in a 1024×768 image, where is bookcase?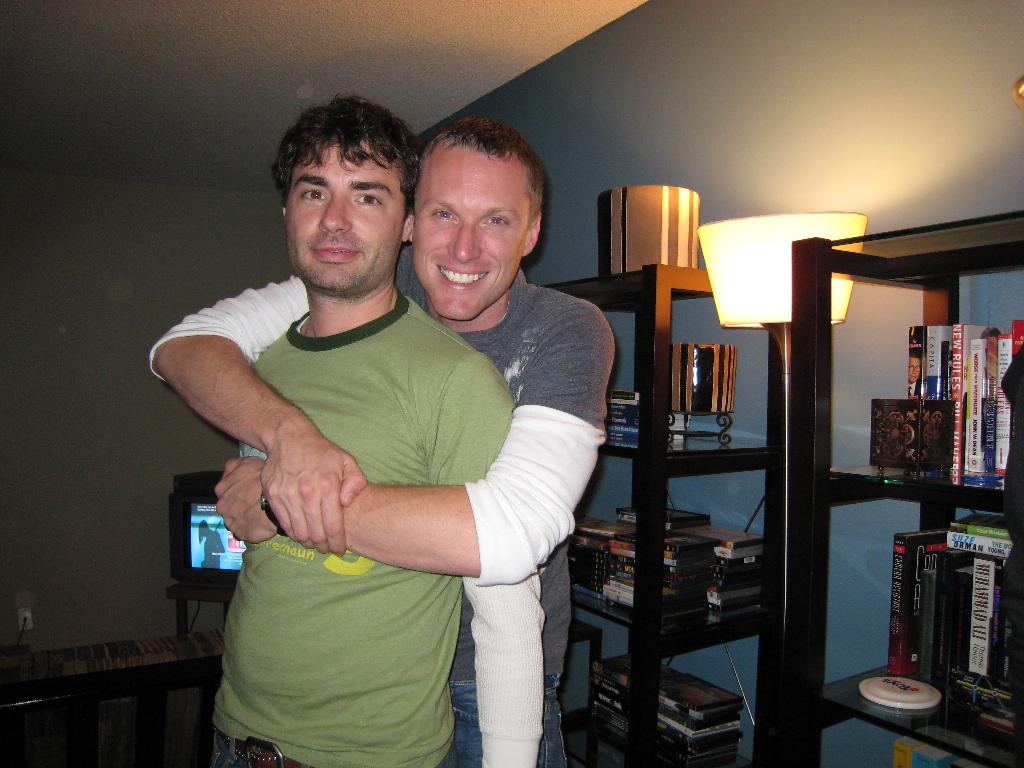
[780,204,1023,767].
